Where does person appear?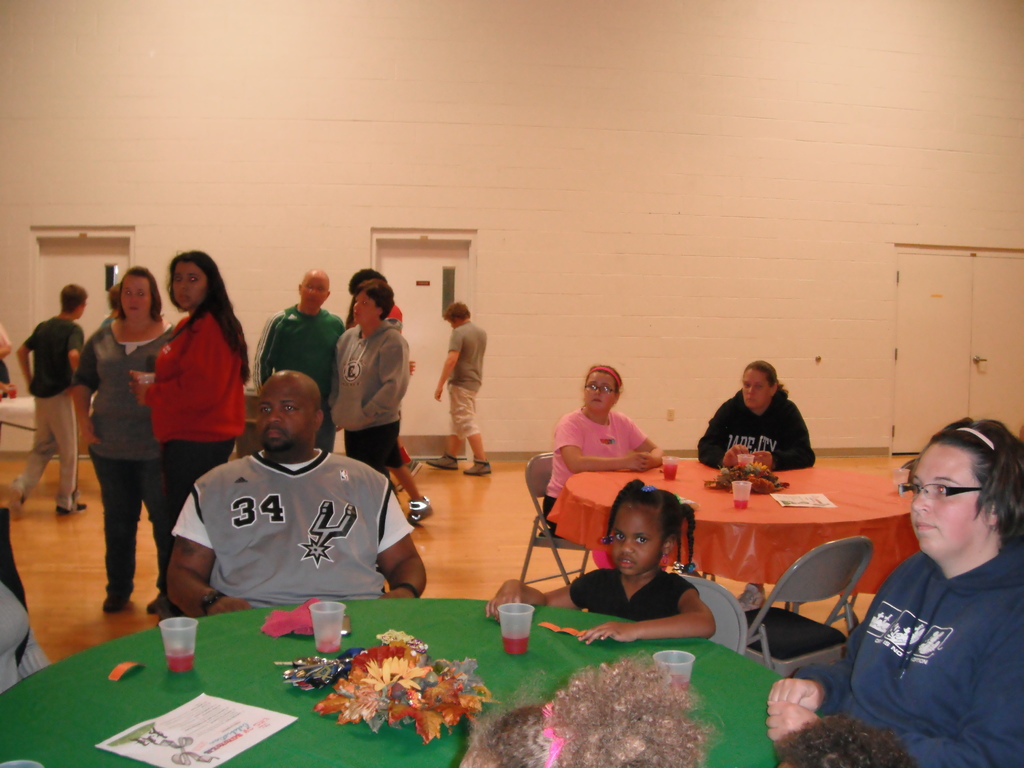
Appears at 773 714 916 767.
